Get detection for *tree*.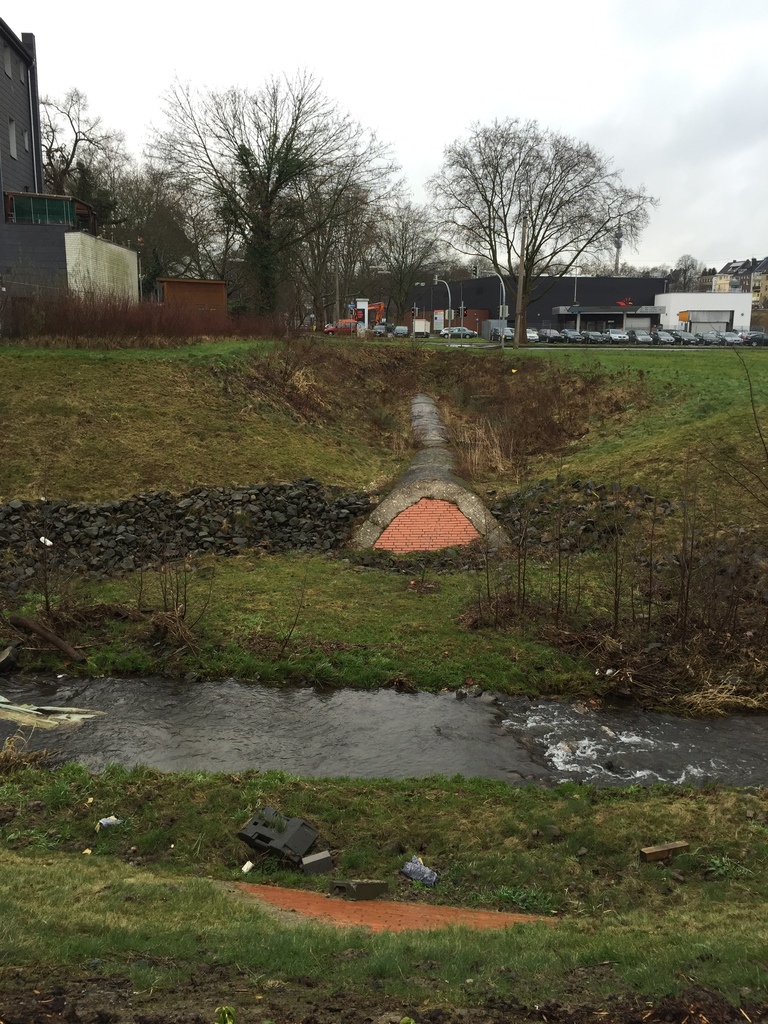
Detection: <region>80, 159, 216, 311</region>.
